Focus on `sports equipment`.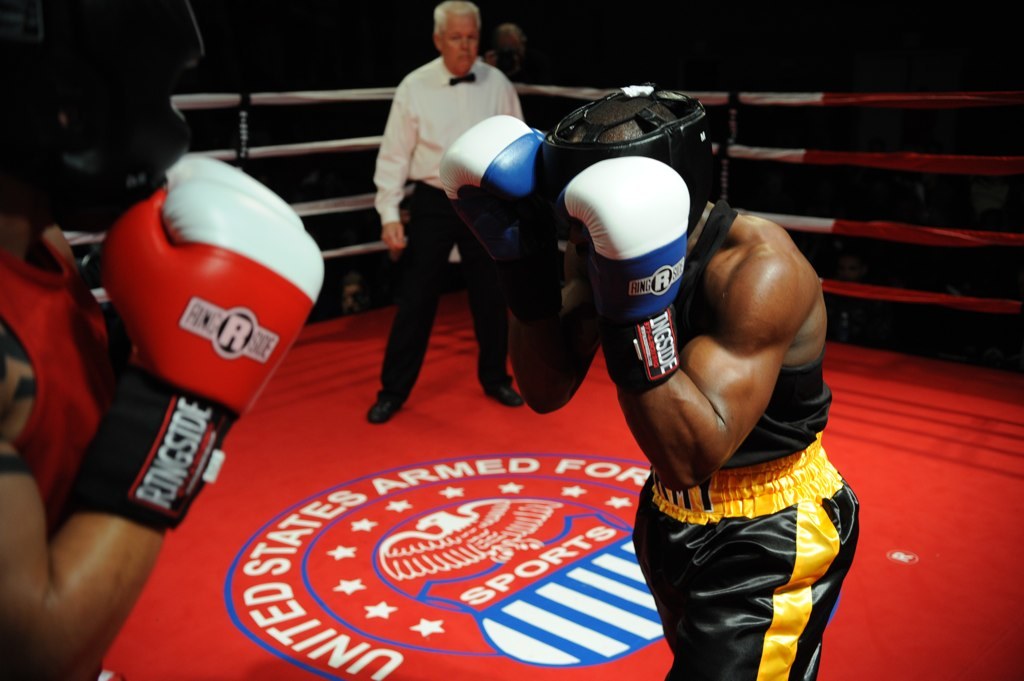
Focused at rect(554, 156, 691, 383).
